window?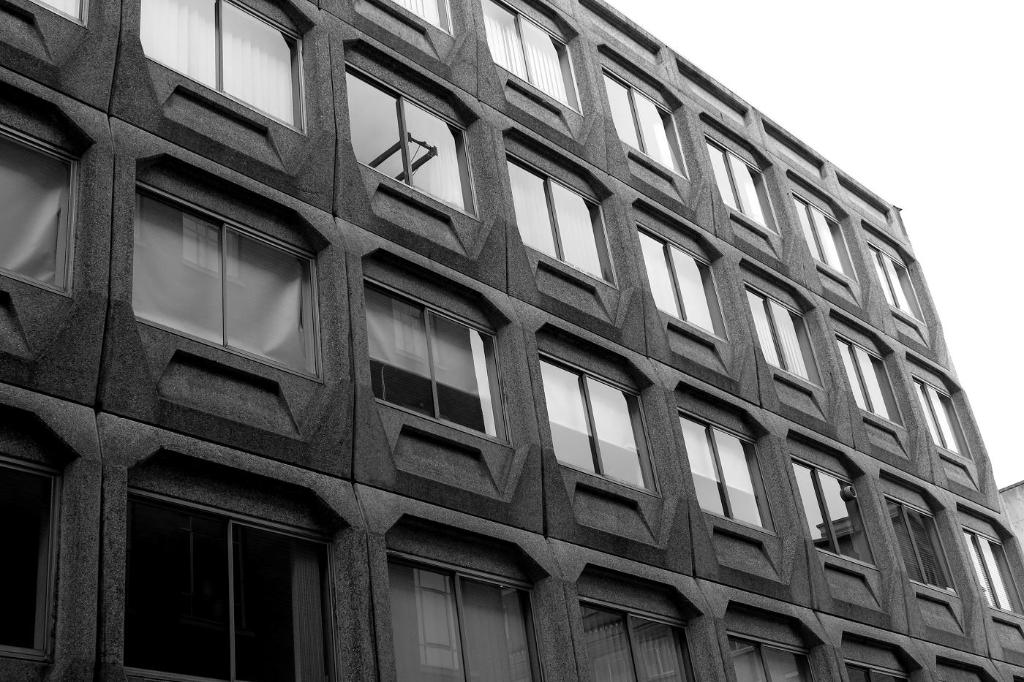
[left=574, top=595, right=692, bottom=681]
